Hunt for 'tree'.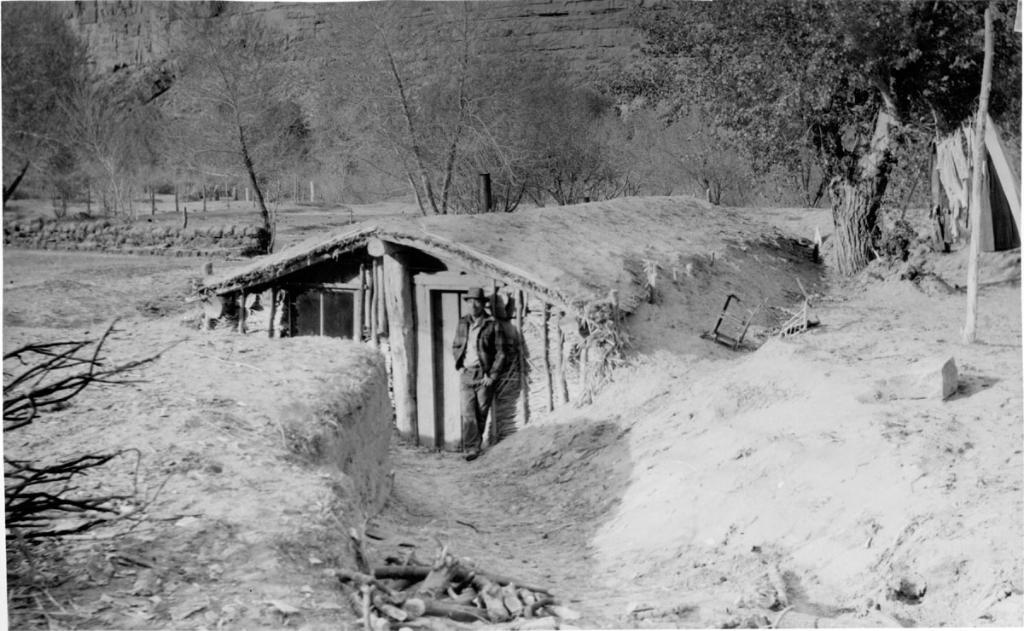
Hunted down at [299,0,567,220].
